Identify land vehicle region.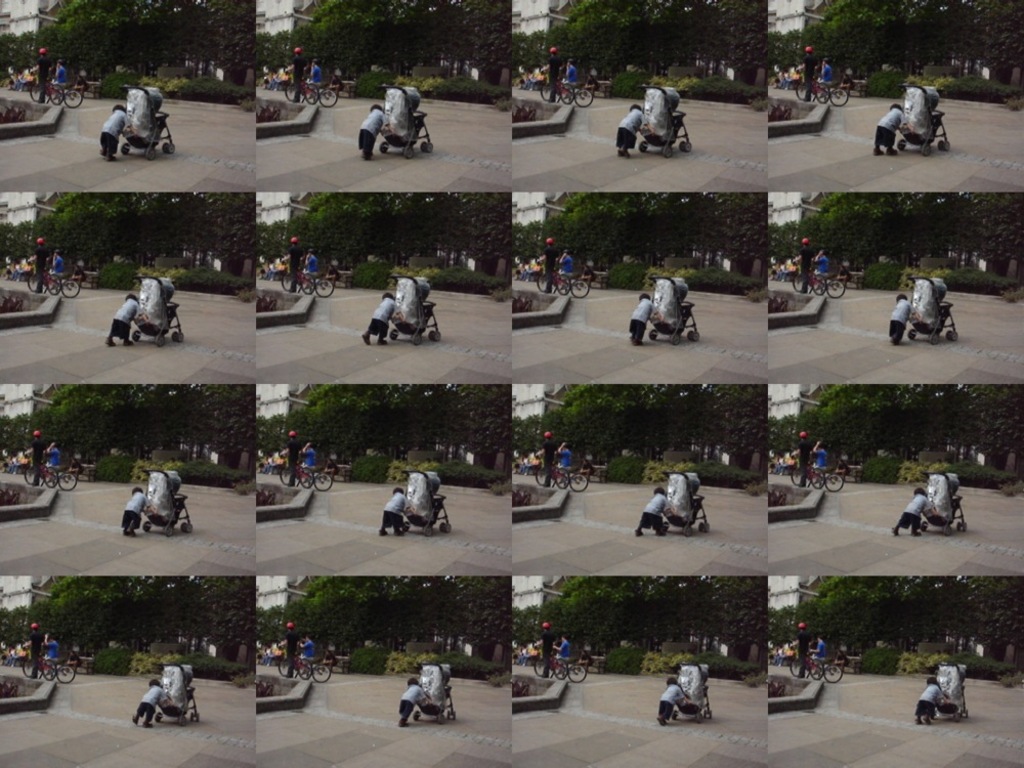
Region: detection(53, 477, 78, 489).
